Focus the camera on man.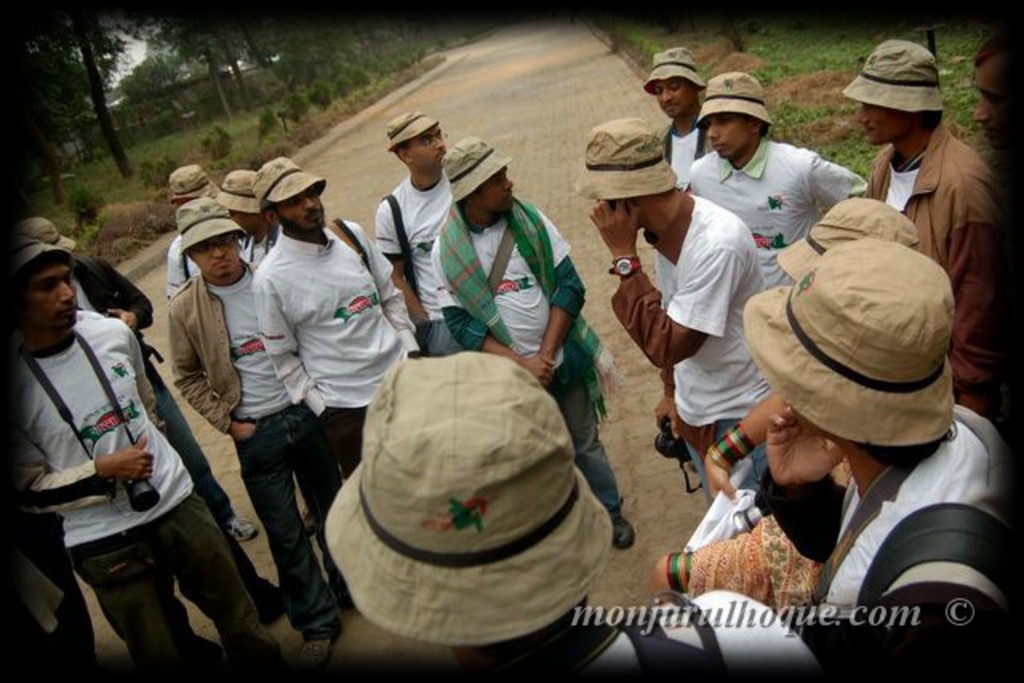
Focus region: 835/32/992/417.
